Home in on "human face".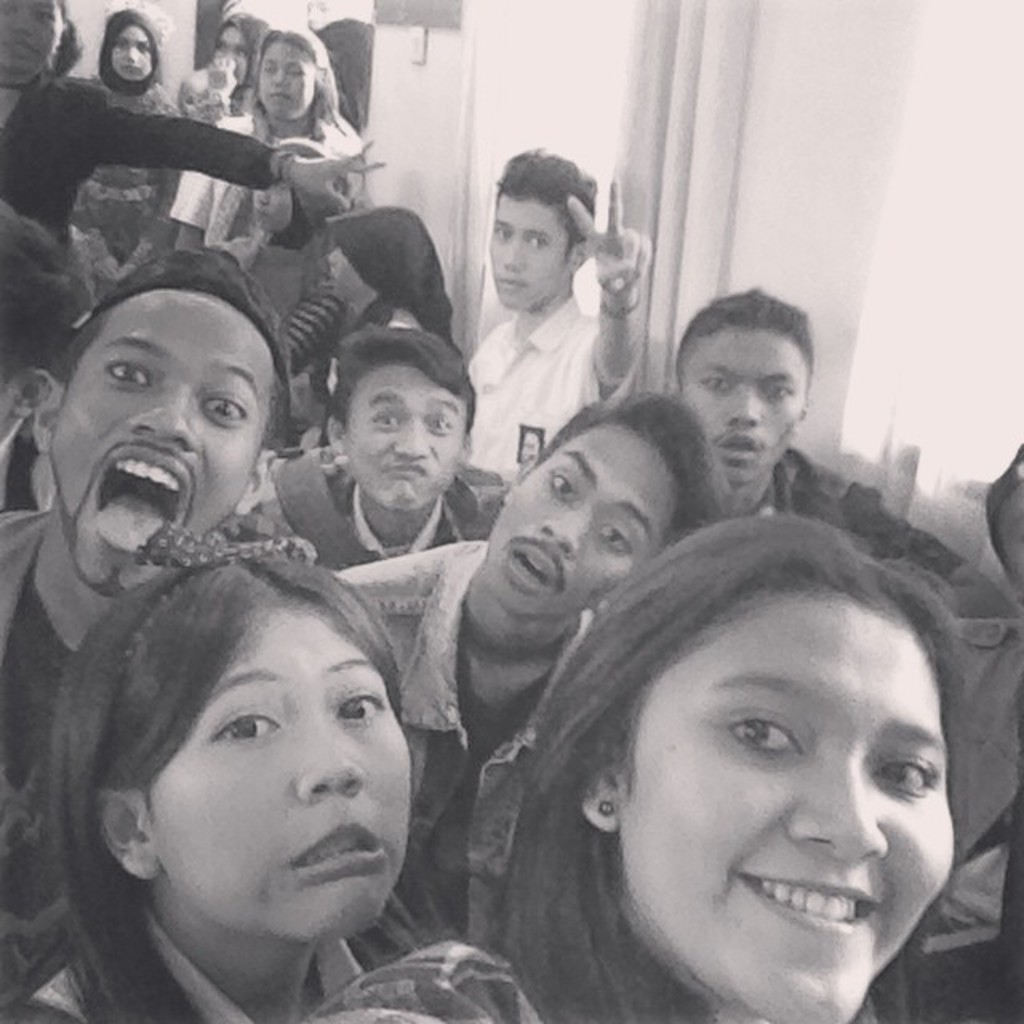
Homed in at <region>485, 422, 680, 619</region>.
